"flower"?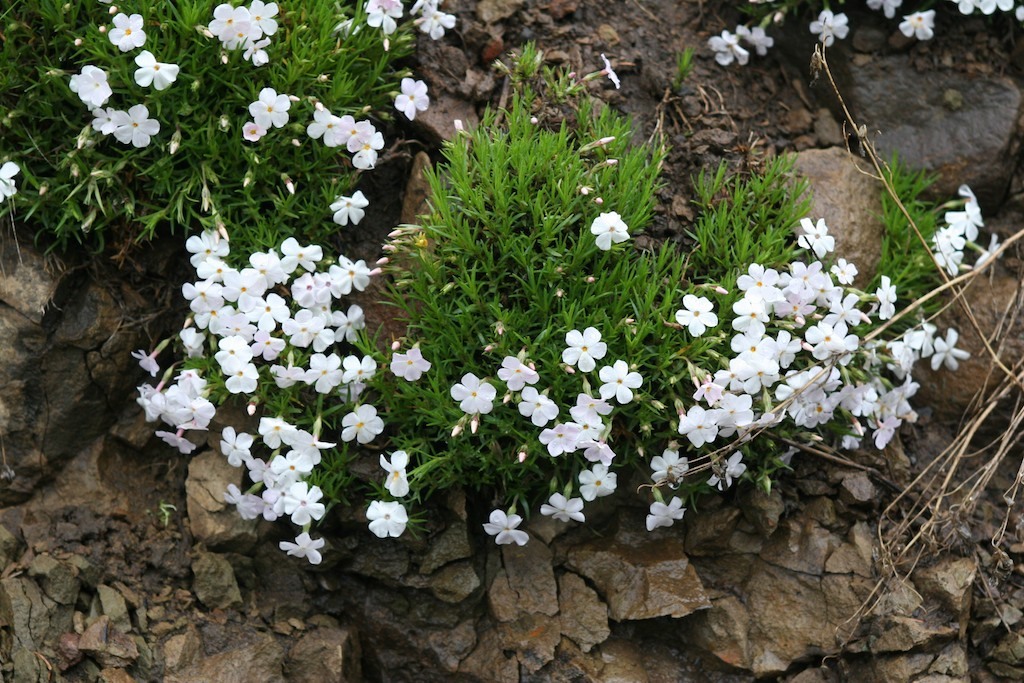
box=[252, 251, 300, 290]
